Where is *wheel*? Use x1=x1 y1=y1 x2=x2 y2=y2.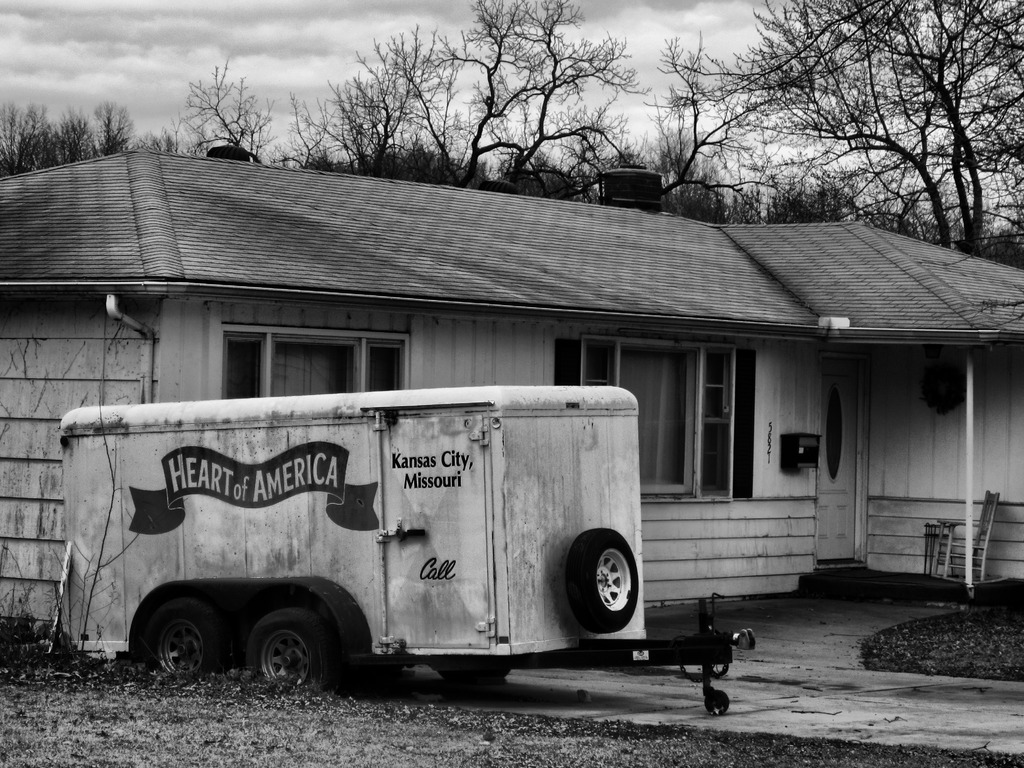
x1=144 y1=598 x2=229 y2=678.
